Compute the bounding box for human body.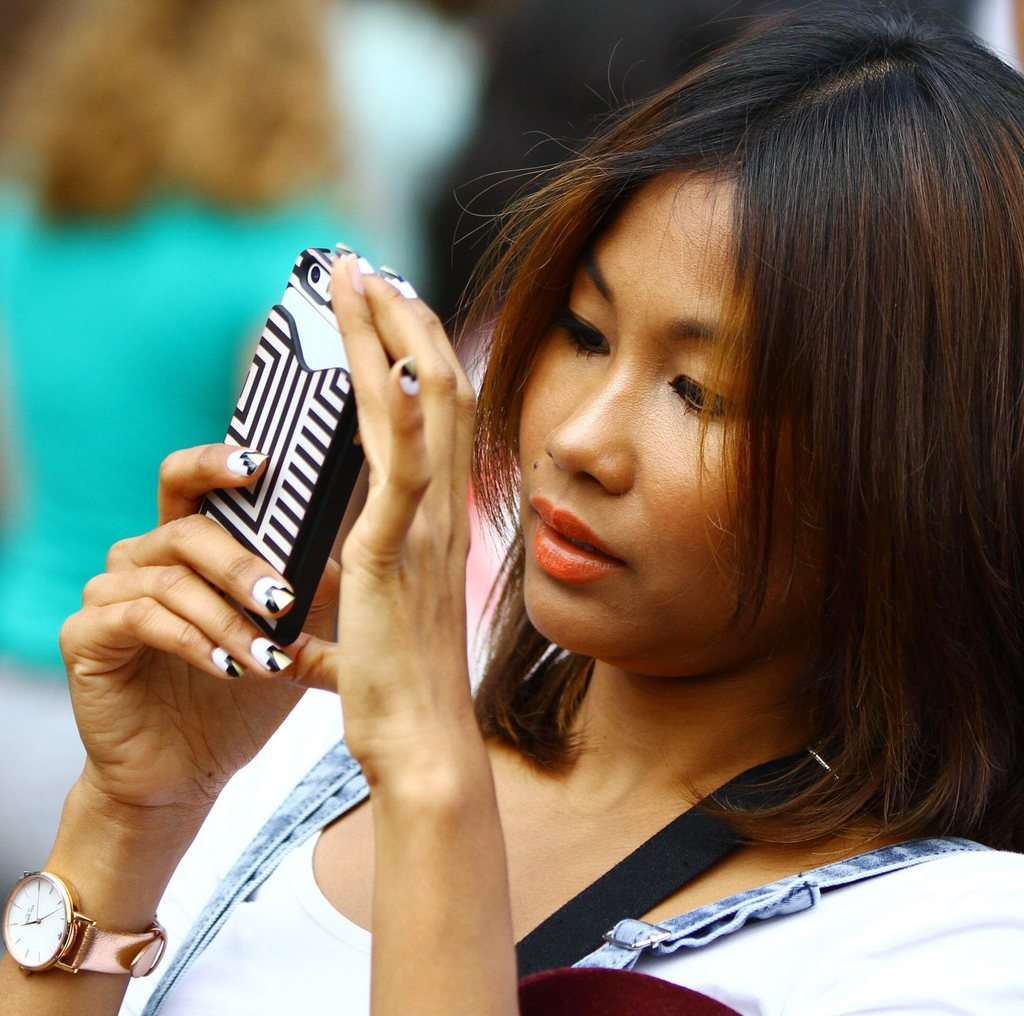
0 0 367 899.
